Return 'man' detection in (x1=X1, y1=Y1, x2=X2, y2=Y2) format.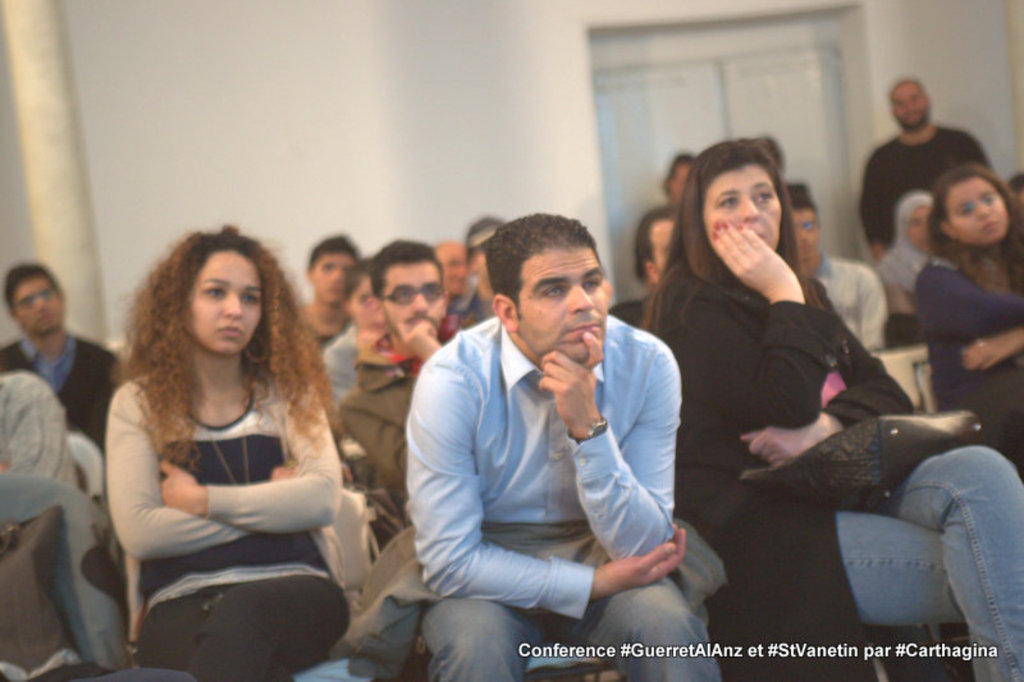
(x1=296, y1=228, x2=366, y2=352).
